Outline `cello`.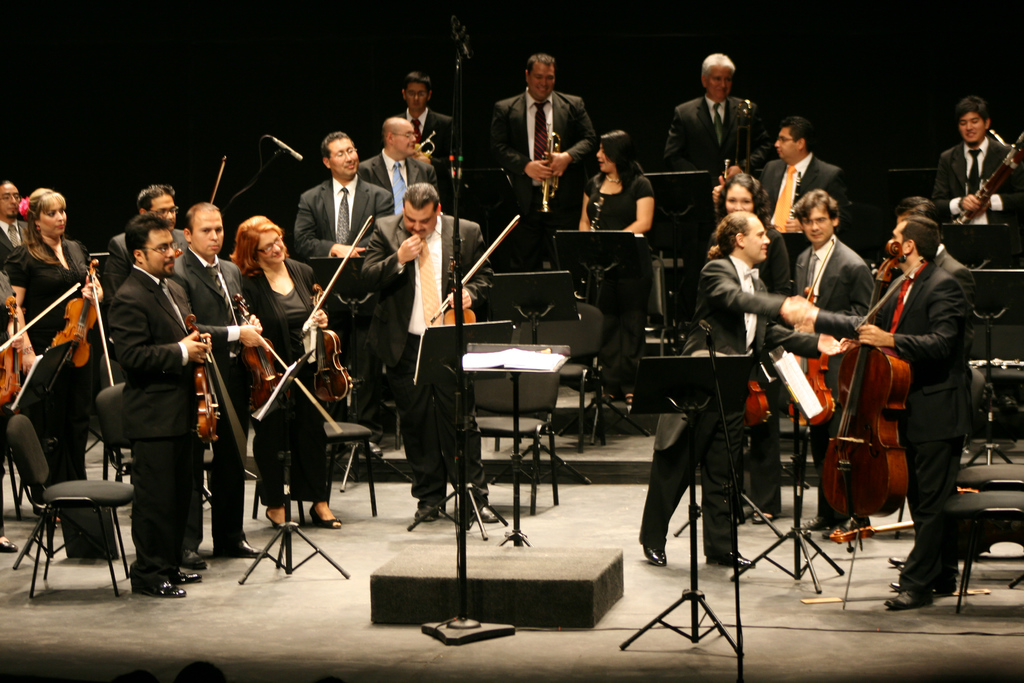
Outline: BBox(189, 315, 220, 447).
